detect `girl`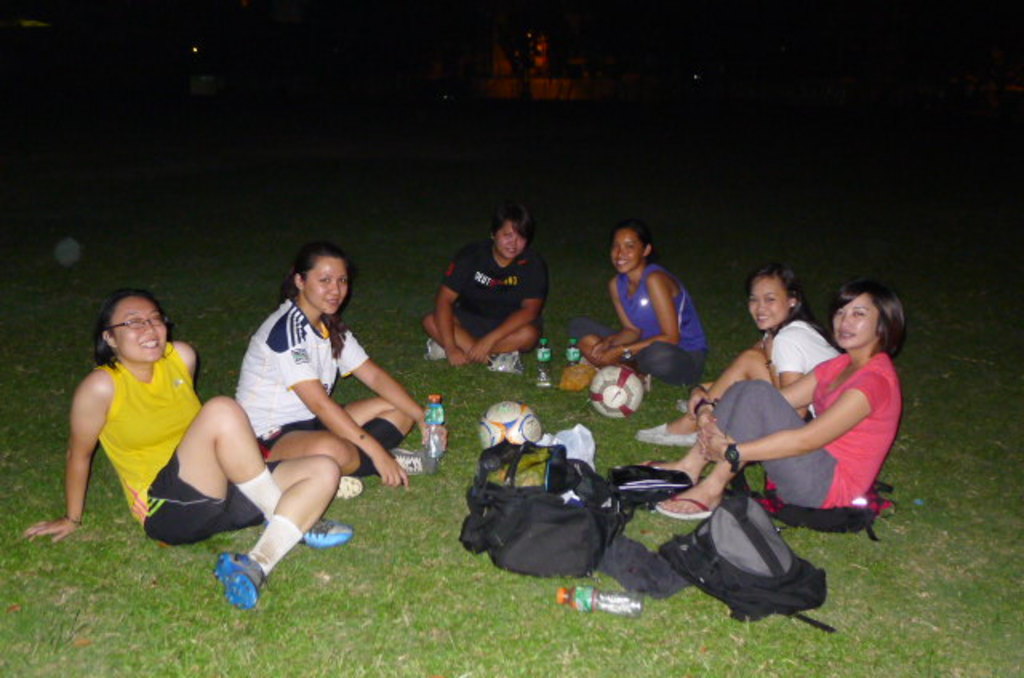
x1=22 y1=288 x2=357 y2=620
